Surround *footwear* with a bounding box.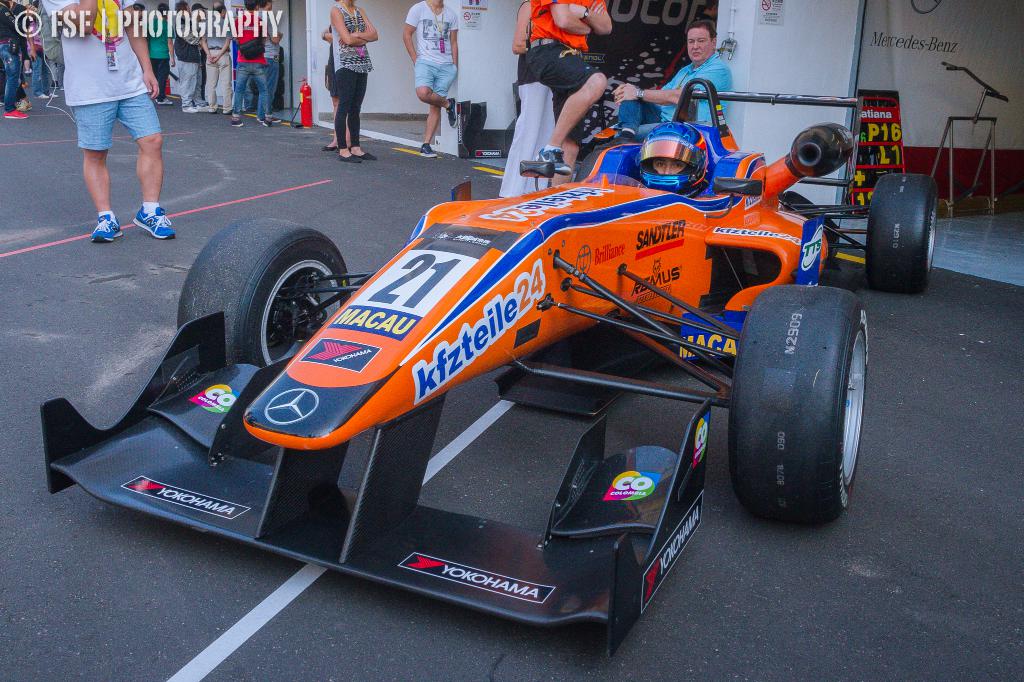
{"left": 90, "top": 210, "right": 122, "bottom": 242}.
